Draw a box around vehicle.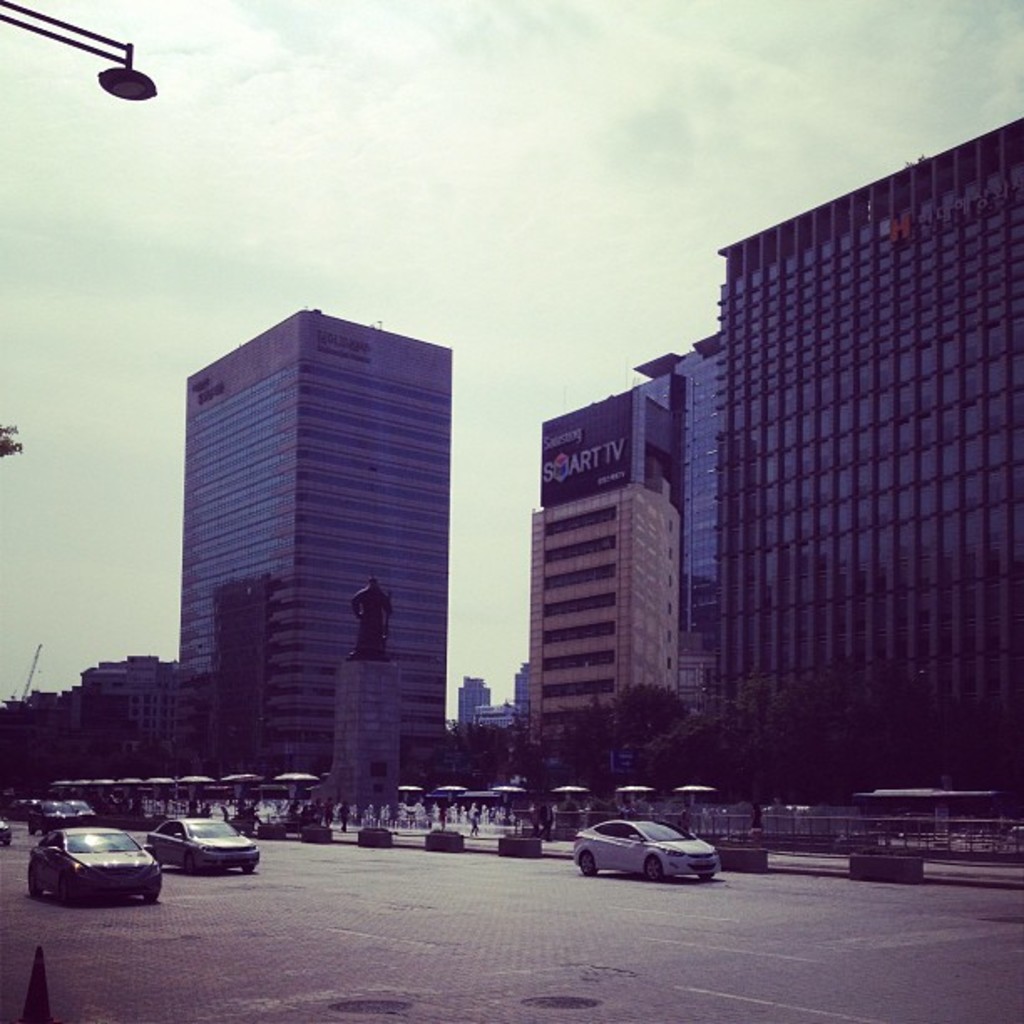
BBox(0, 818, 10, 850).
